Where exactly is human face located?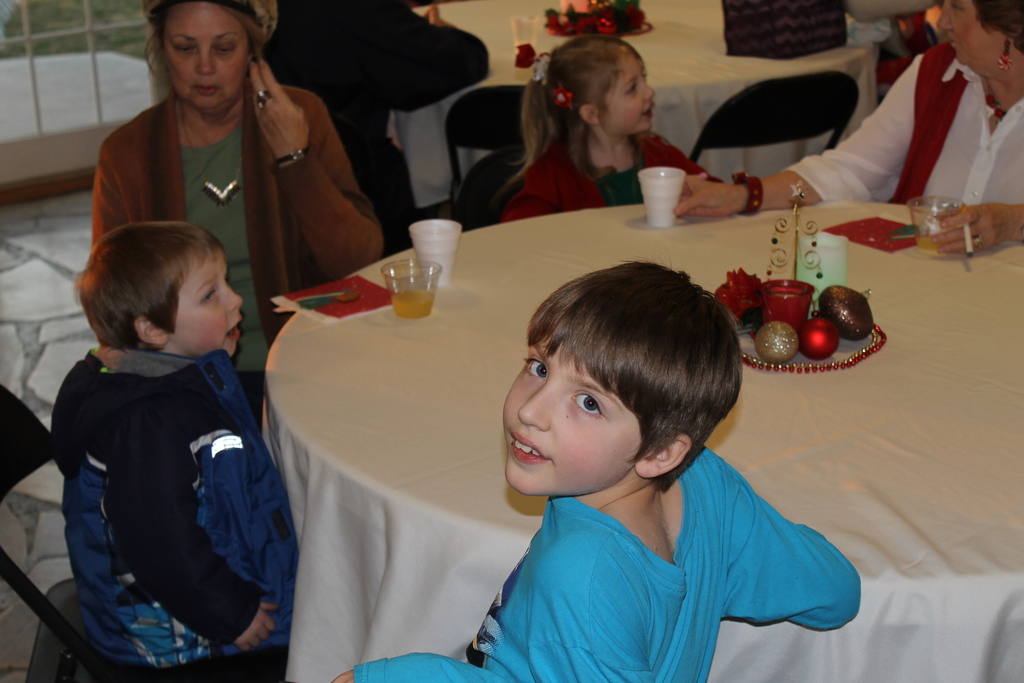
Its bounding box is [left=161, top=0, right=248, bottom=110].
